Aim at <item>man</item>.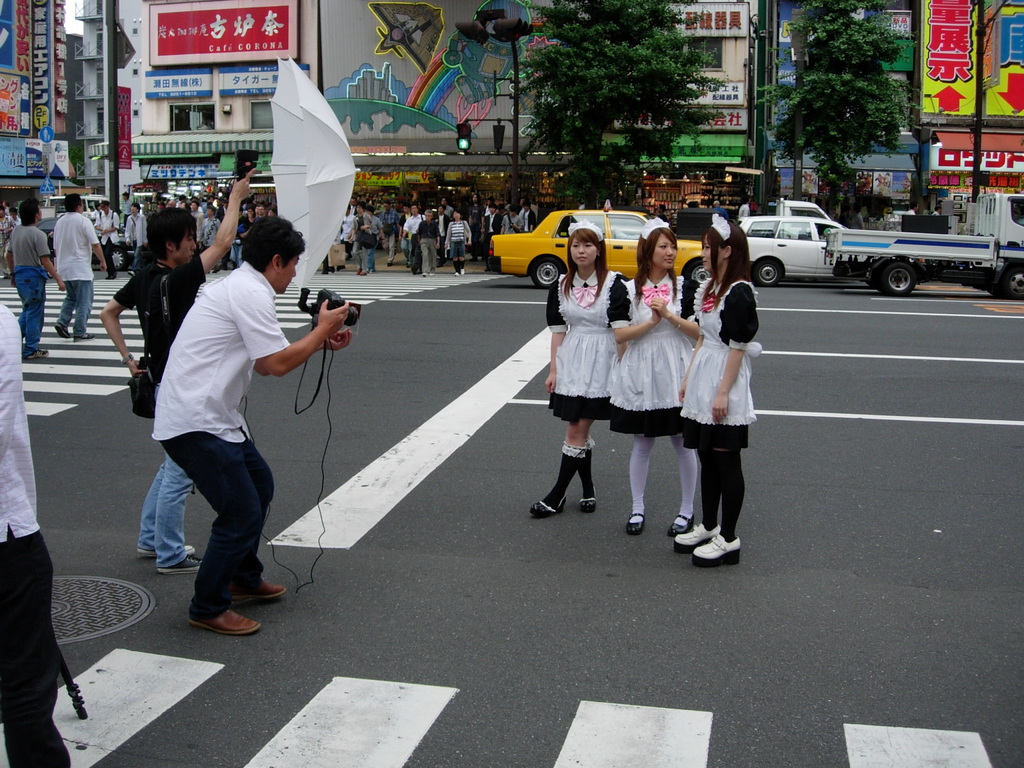
Aimed at (190, 200, 204, 242).
